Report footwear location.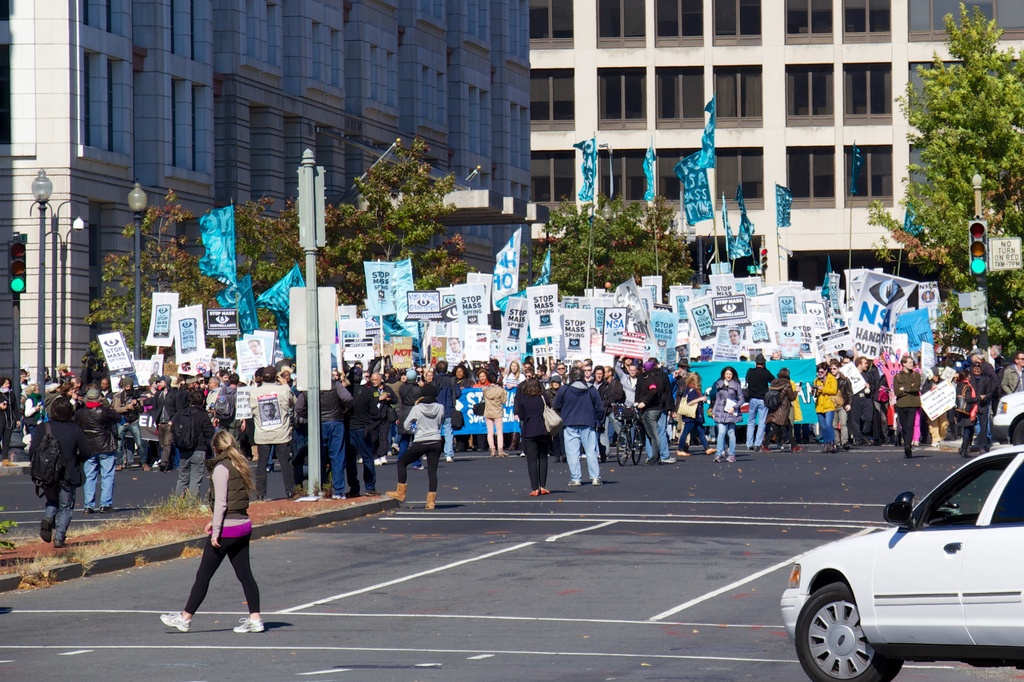
Report: bbox(905, 445, 912, 460).
